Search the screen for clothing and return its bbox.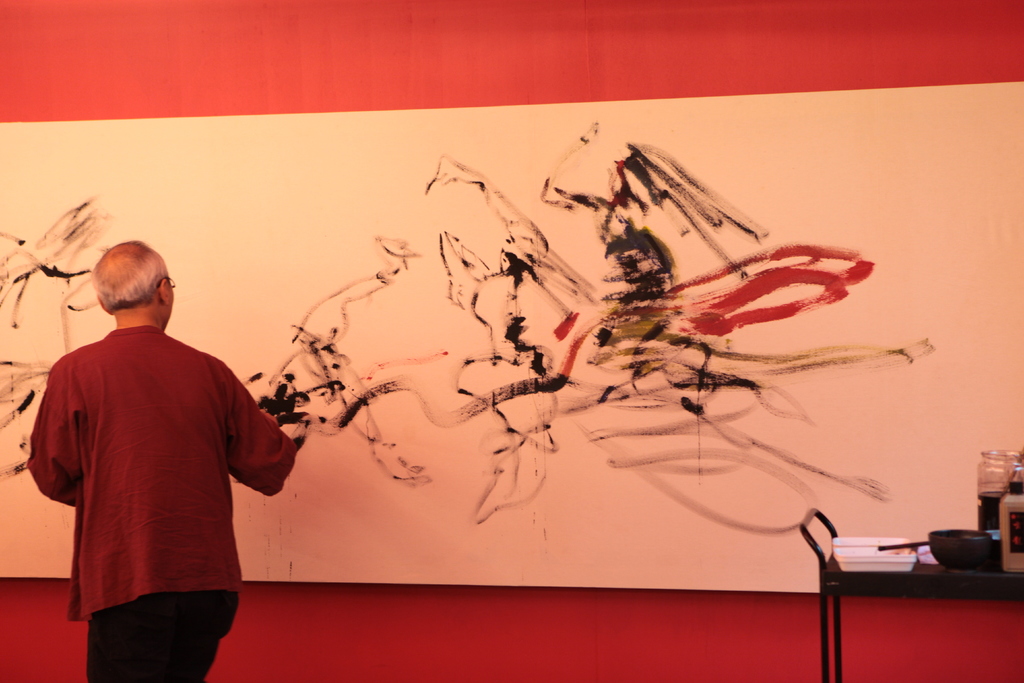
Found: l=26, t=327, r=296, b=682.
